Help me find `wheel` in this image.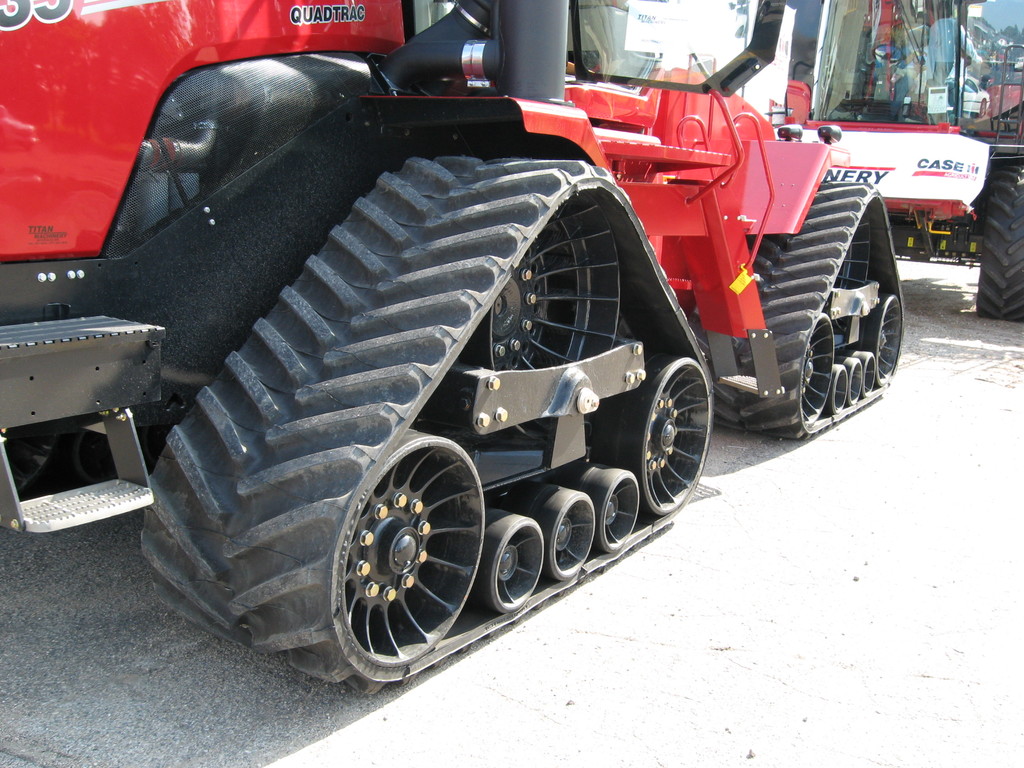
Found it: crop(527, 490, 593, 579).
